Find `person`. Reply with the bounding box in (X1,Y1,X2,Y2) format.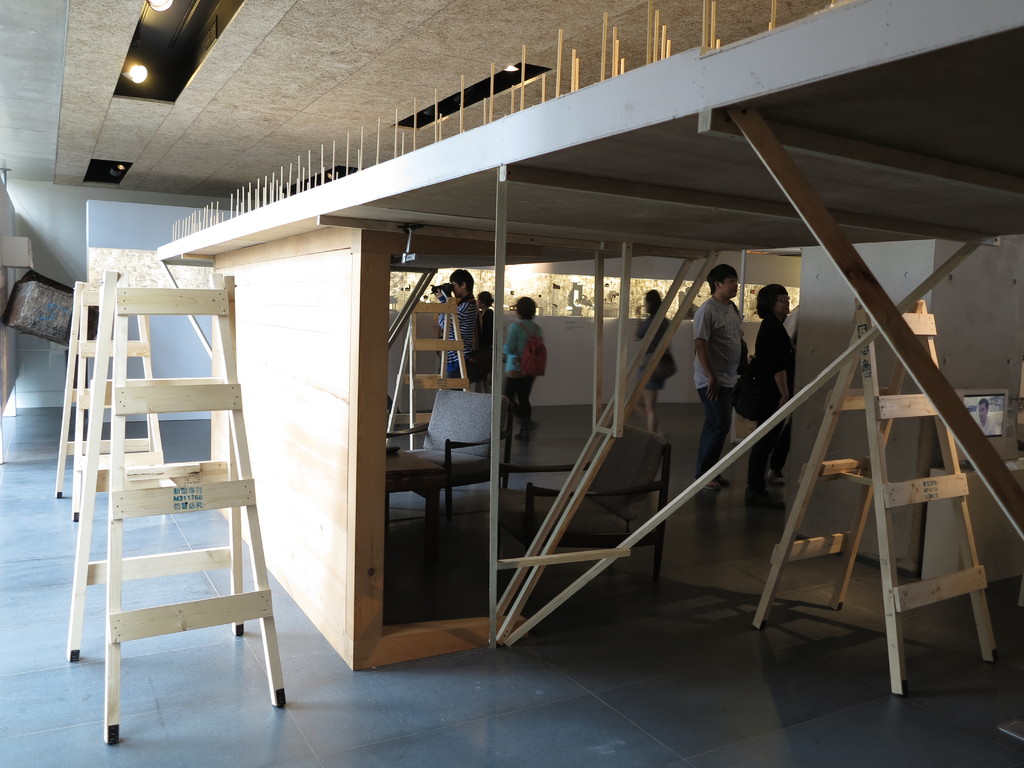
(637,287,675,434).
